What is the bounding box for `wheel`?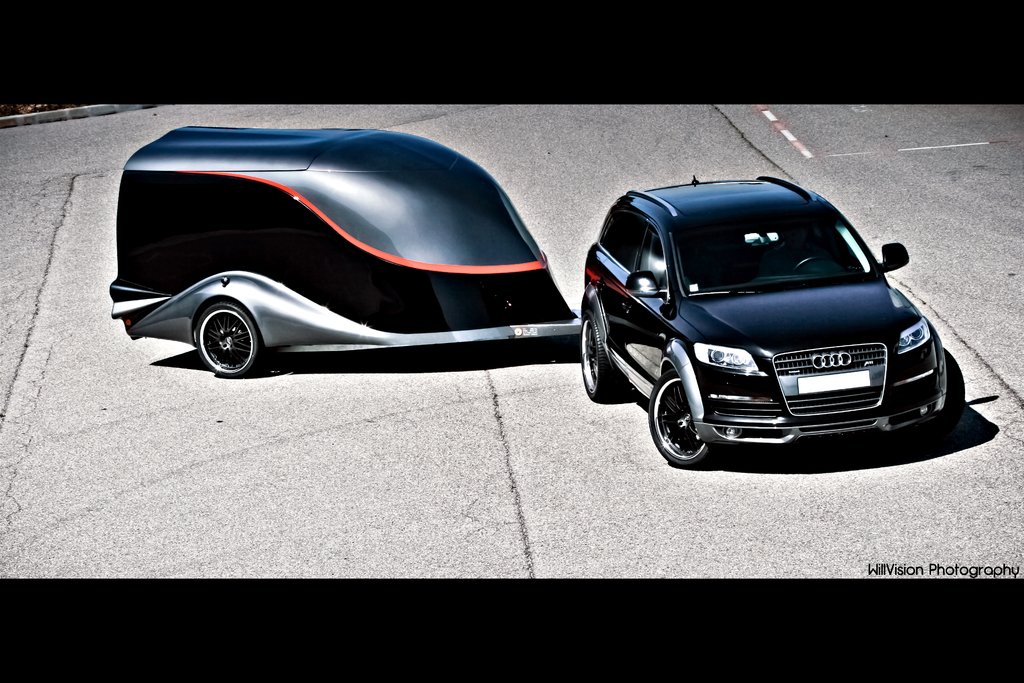
Rect(931, 347, 967, 436).
